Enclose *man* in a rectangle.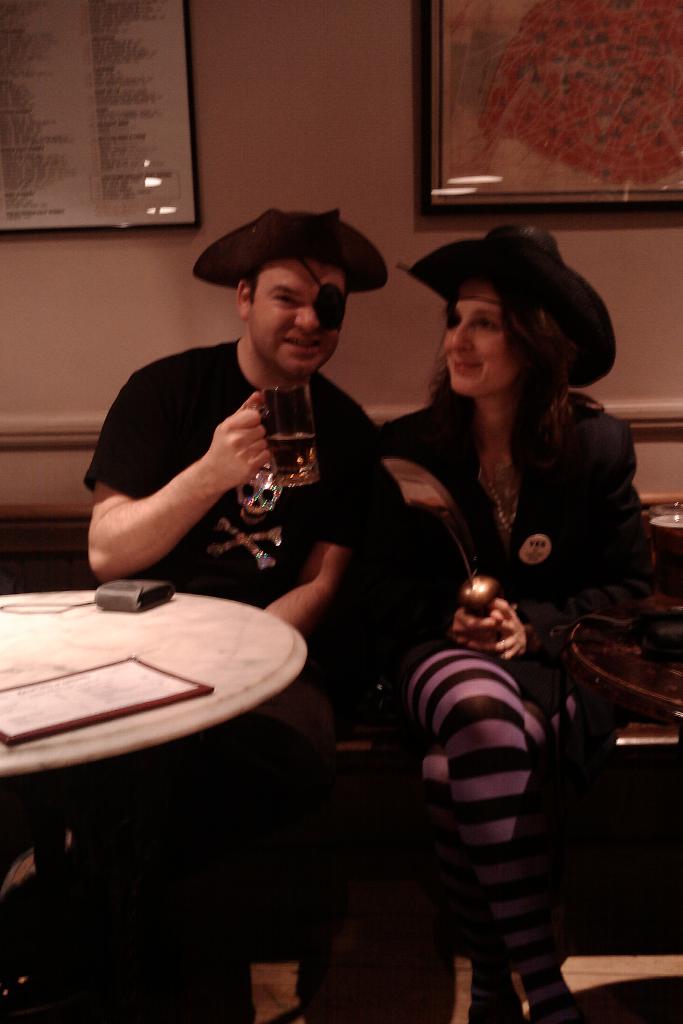
Rect(75, 202, 429, 1023).
